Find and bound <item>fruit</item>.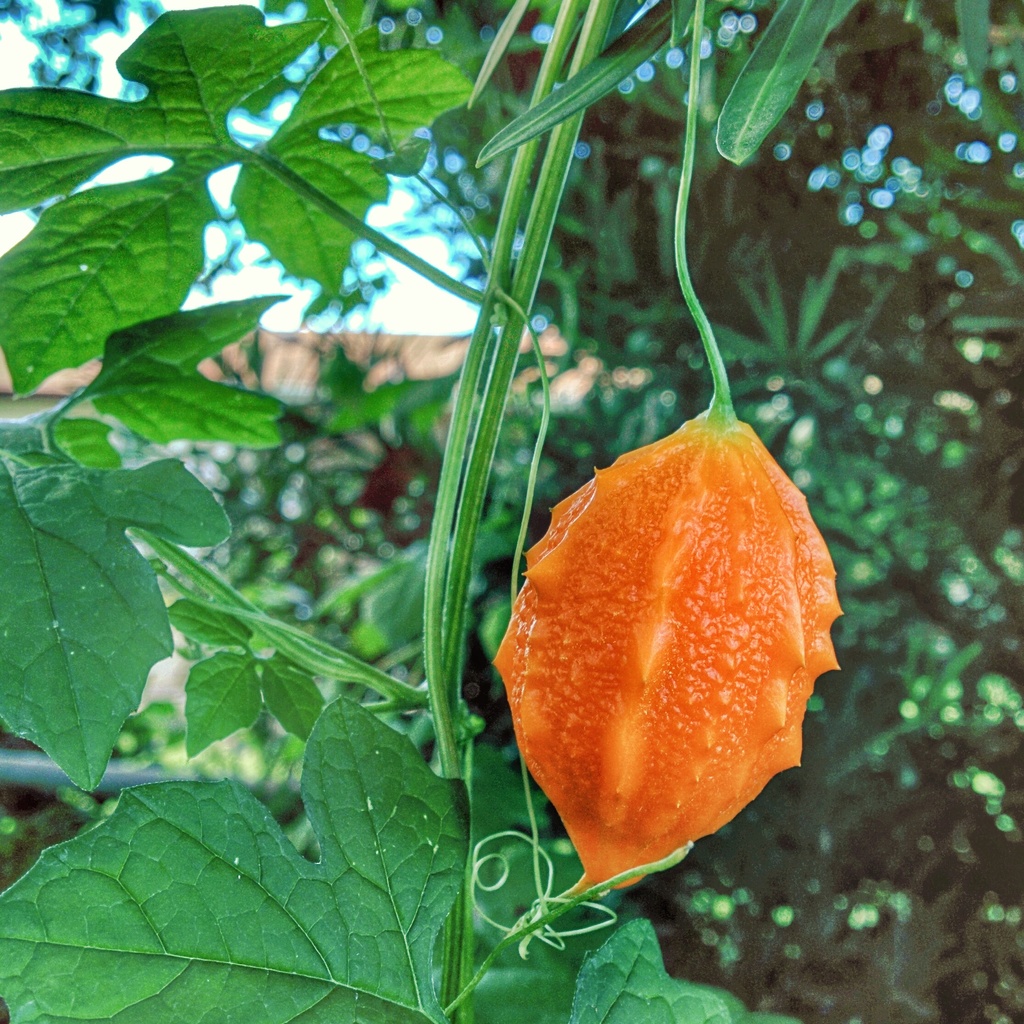
Bound: [left=496, top=418, right=871, bottom=868].
